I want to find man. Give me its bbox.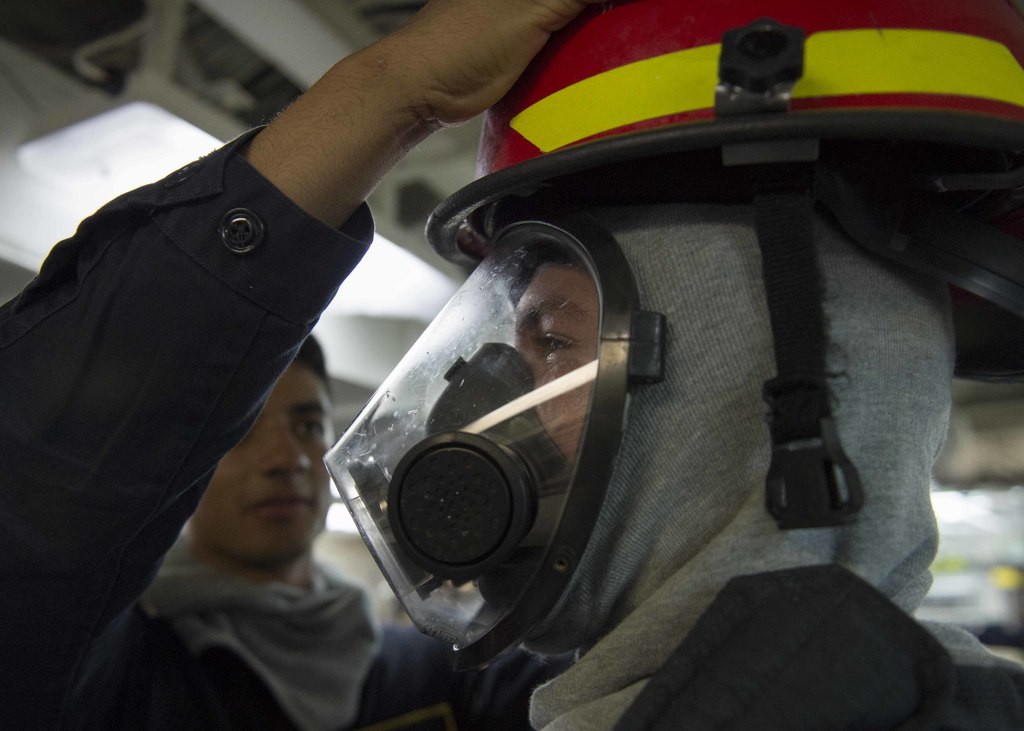
x1=0 y1=0 x2=588 y2=730.
